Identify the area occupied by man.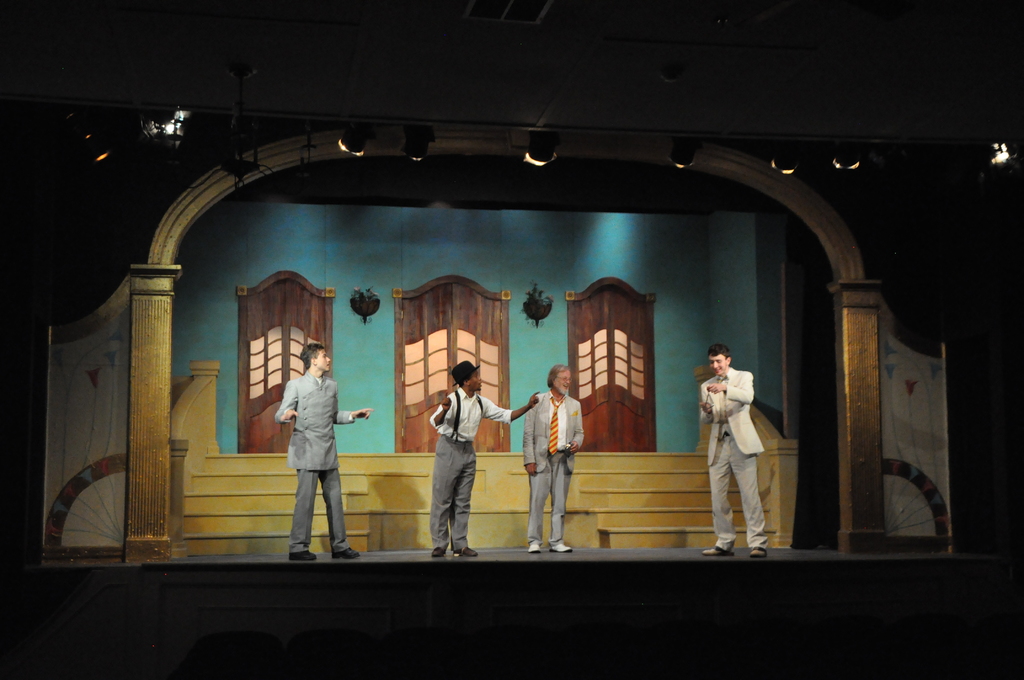
Area: (519,366,585,551).
